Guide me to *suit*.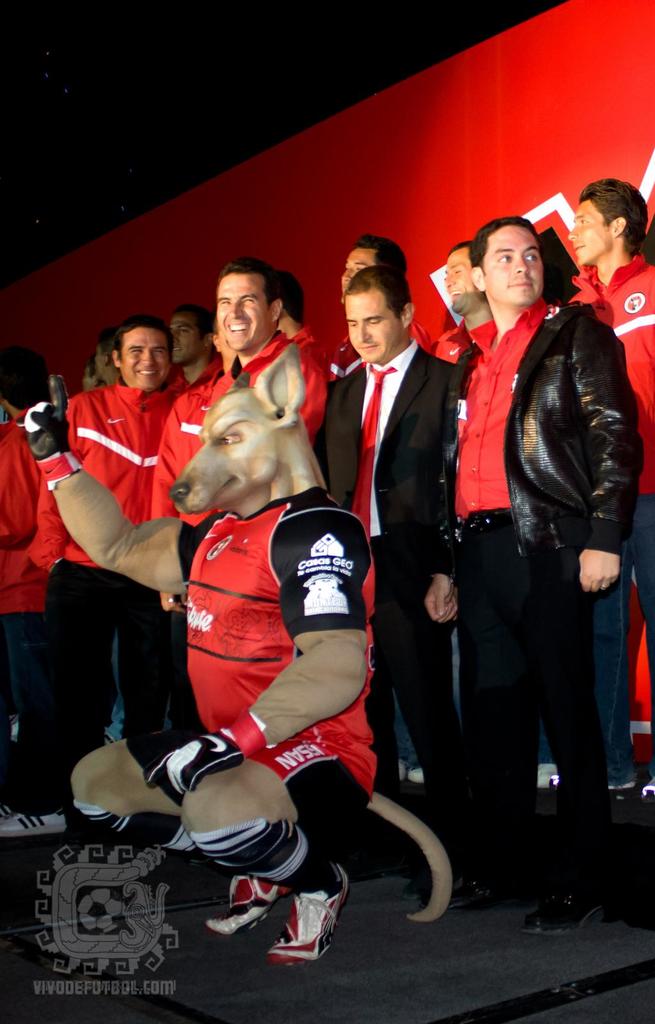
Guidance: (x1=434, y1=262, x2=635, y2=884).
